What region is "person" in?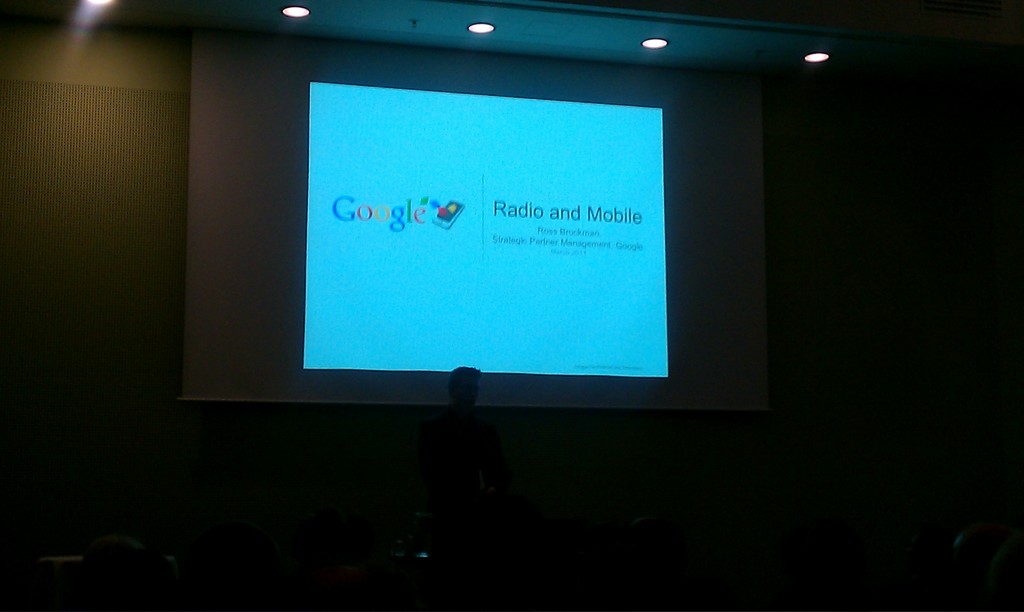
locate(428, 348, 503, 571).
